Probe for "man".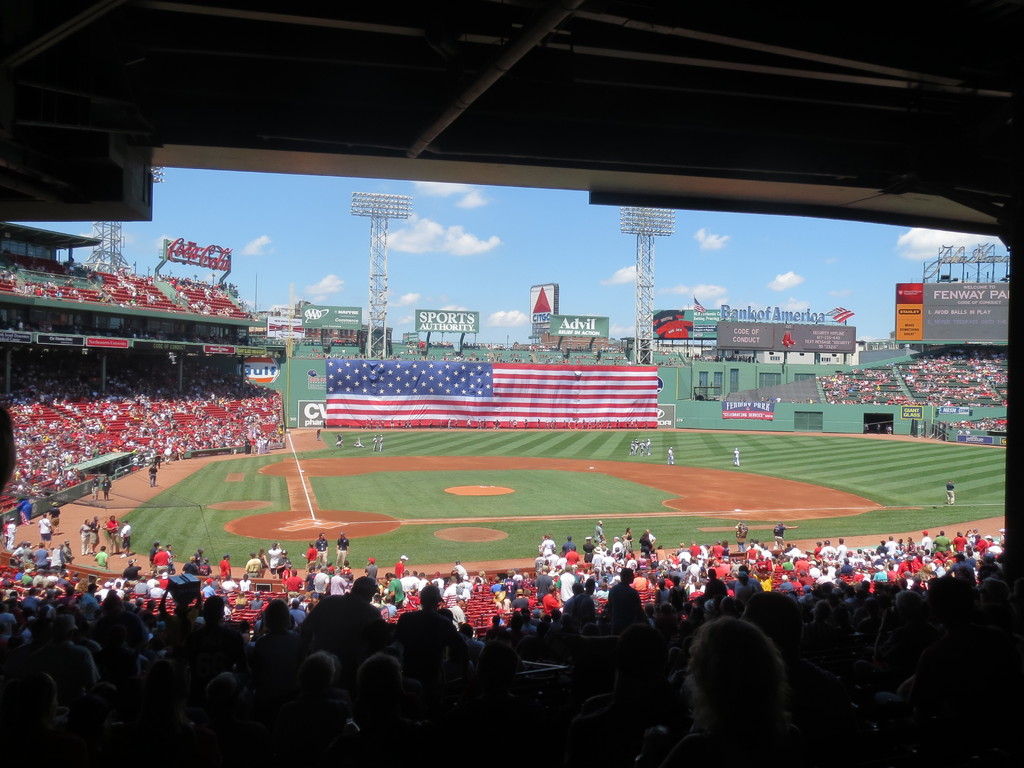
Probe result: box(596, 522, 607, 543).
